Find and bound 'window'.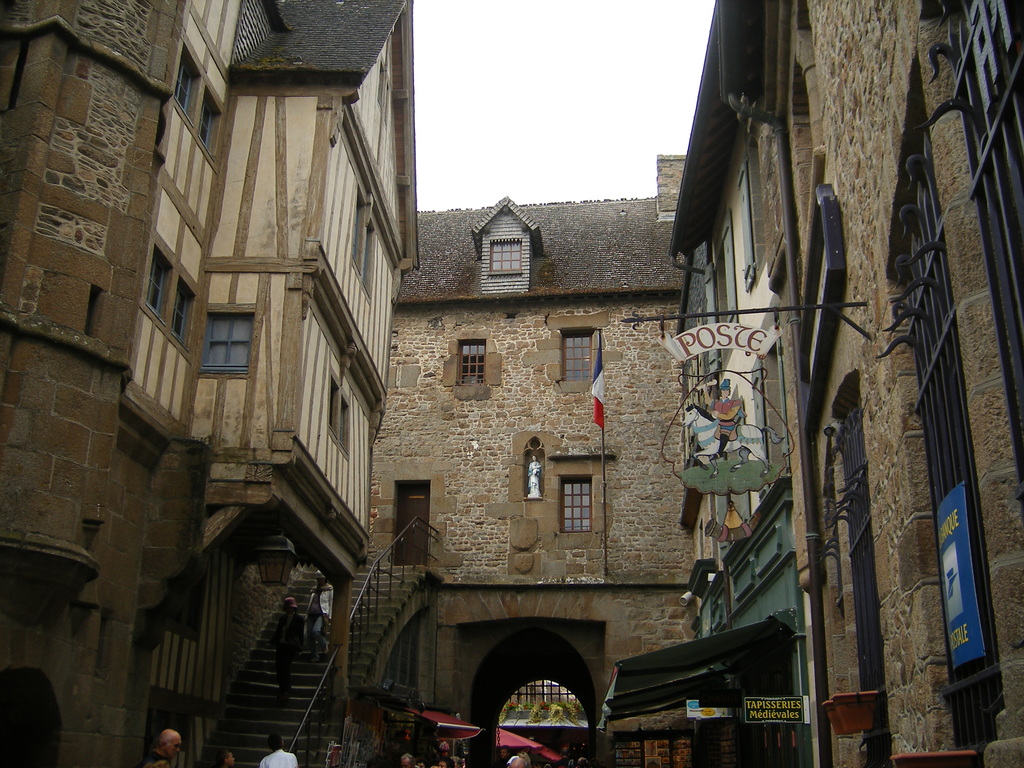
Bound: rect(490, 237, 518, 276).
